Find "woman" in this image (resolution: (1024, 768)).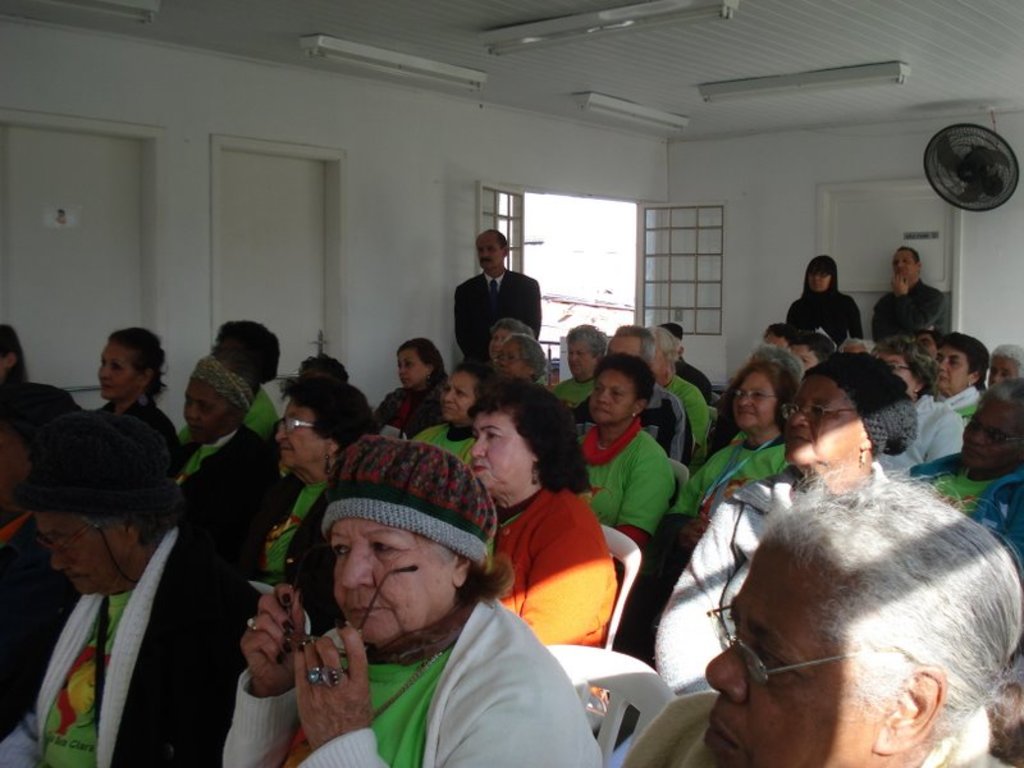
rect(216, 324, 292, 410).
